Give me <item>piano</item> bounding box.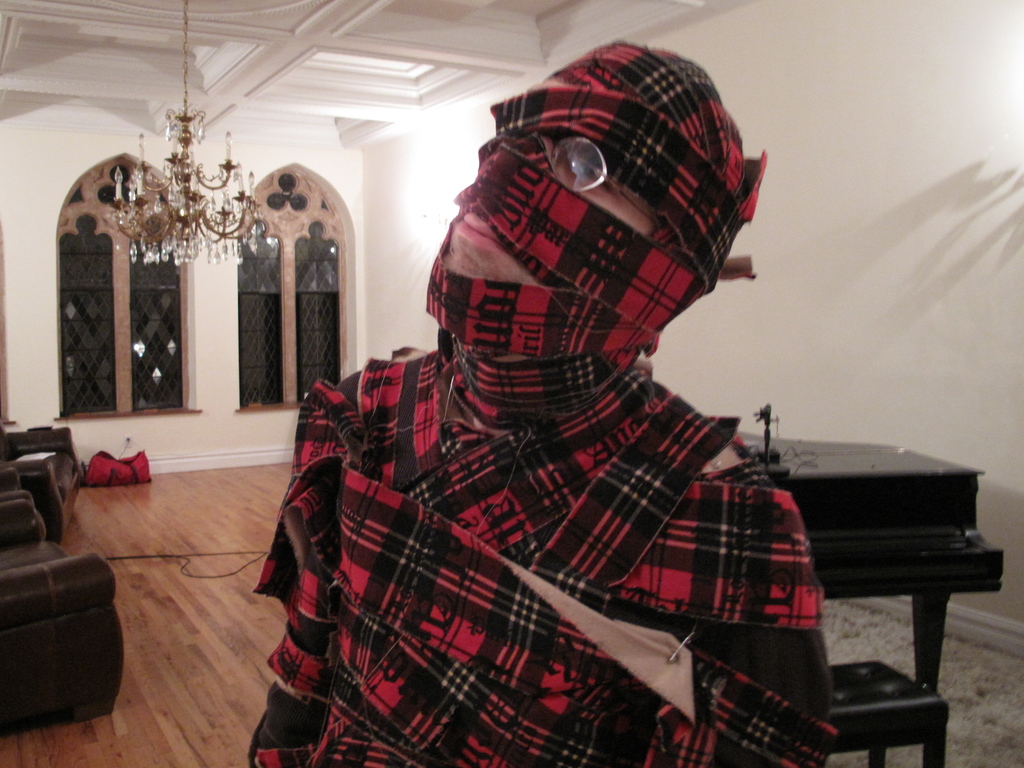
x1=756 y1=454 x2=989 y2=663.
